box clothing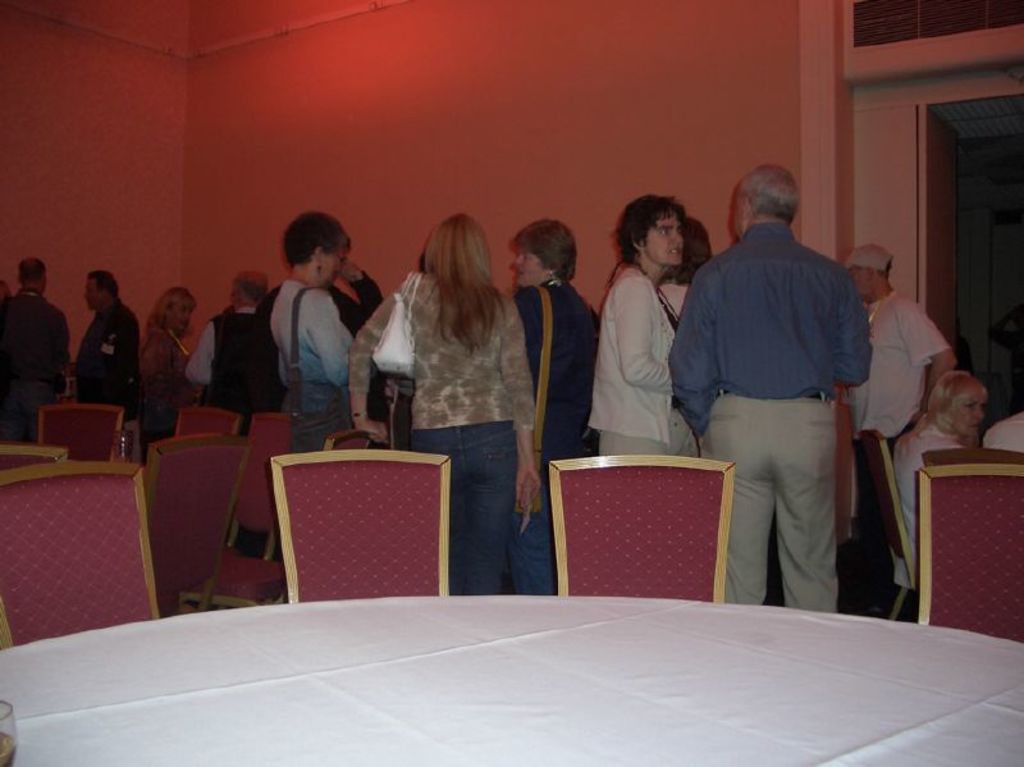
982/410/1023/451
